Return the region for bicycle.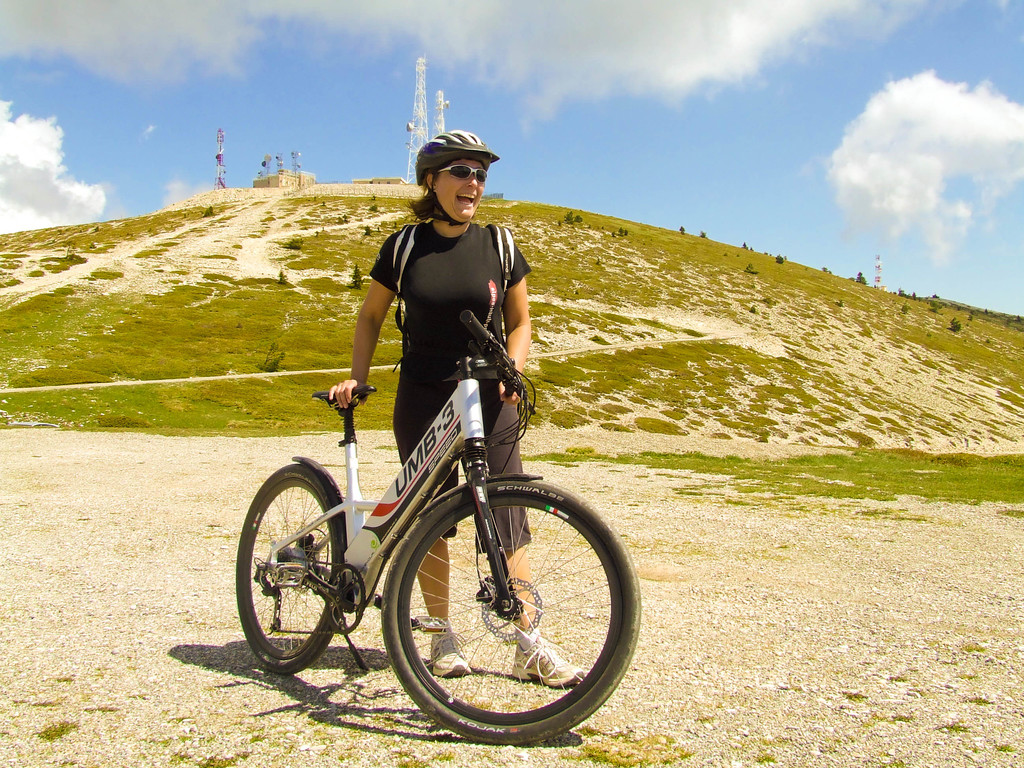
rect(236, 300, 634, 739).
